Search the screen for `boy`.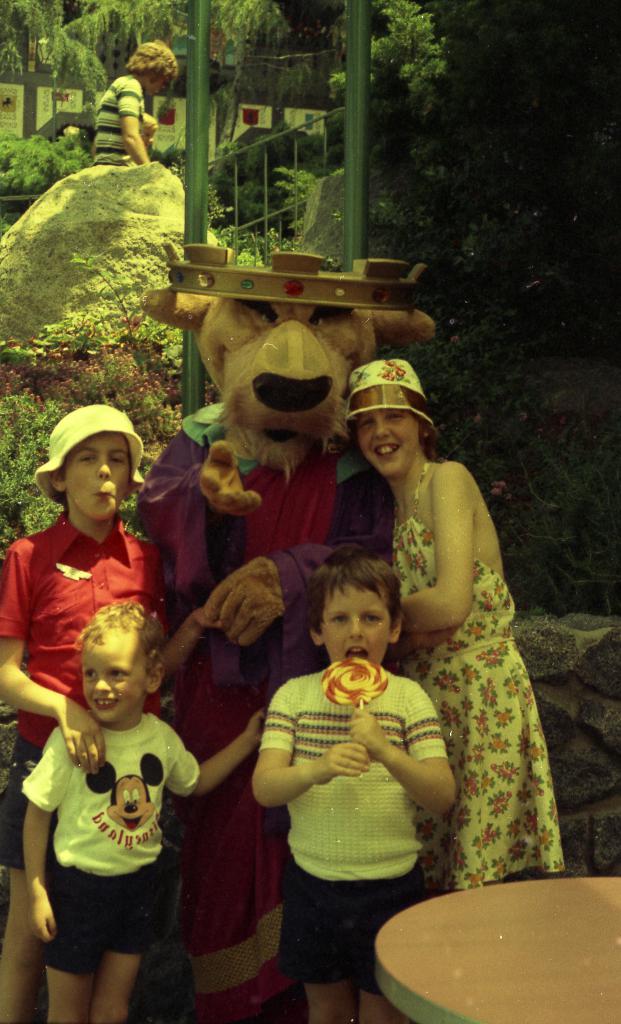
Found at [left=241, top=542, right=461, bottom=1017].
